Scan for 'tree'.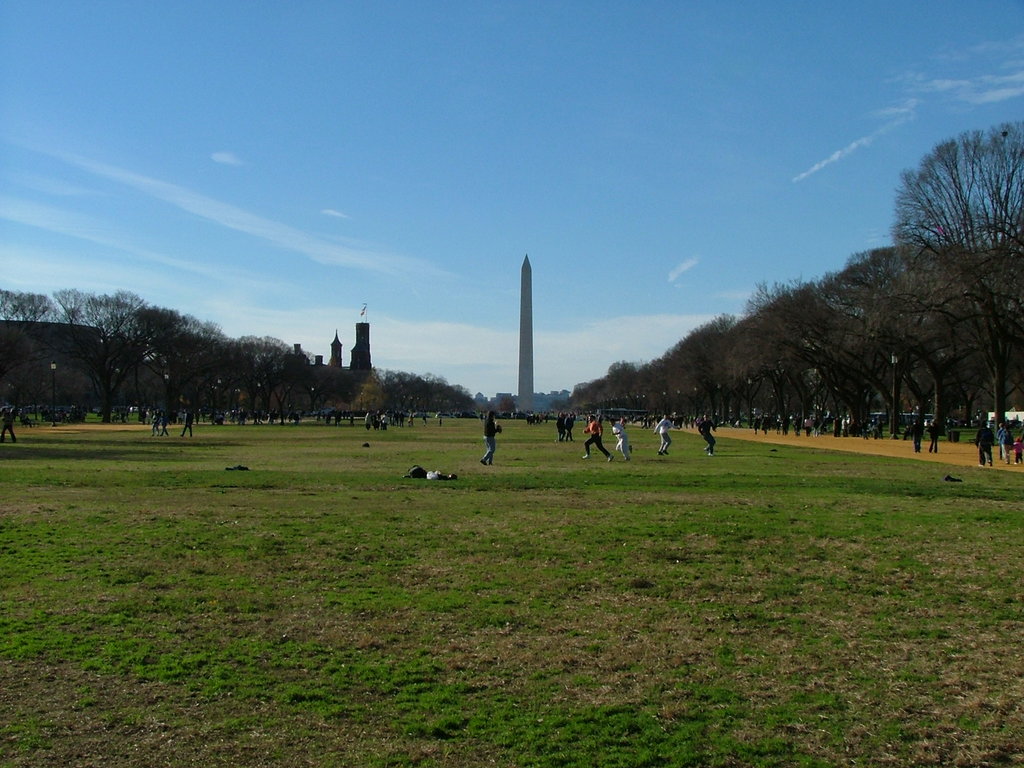
Scan result: [378, 372, 417, 420].
